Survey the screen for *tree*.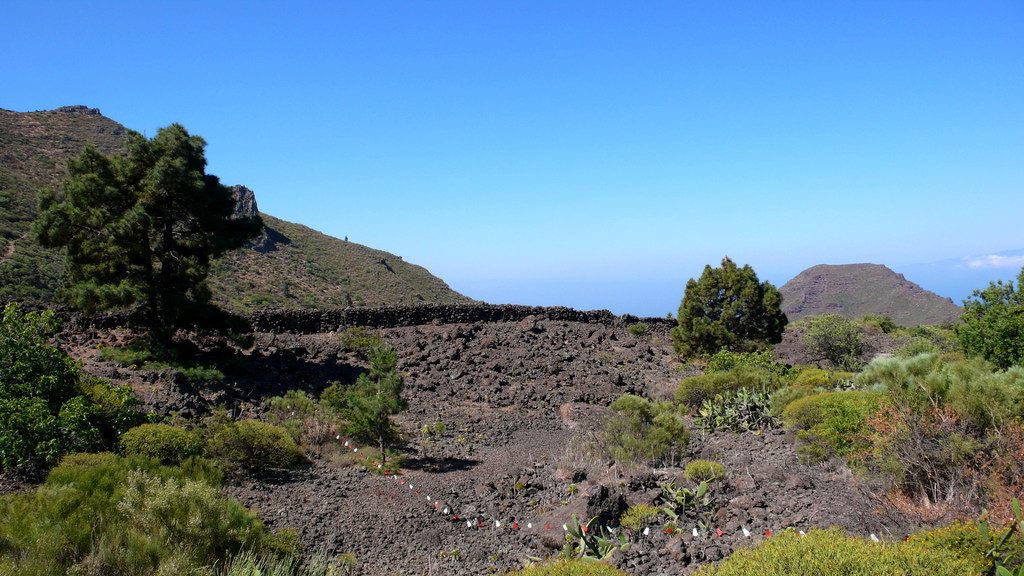
Survey found: <bbox>27, 119, 233, 328</bbox>.
